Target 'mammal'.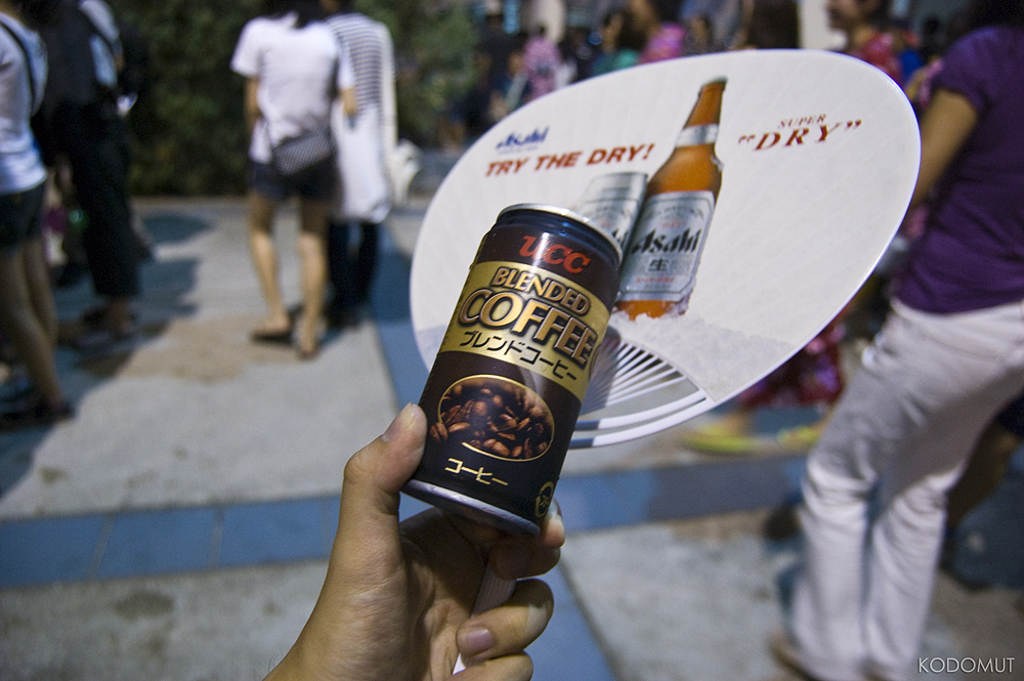
Target region: {"x1": 39, "y1": 3, "x2": 140, "y2": 336}.
